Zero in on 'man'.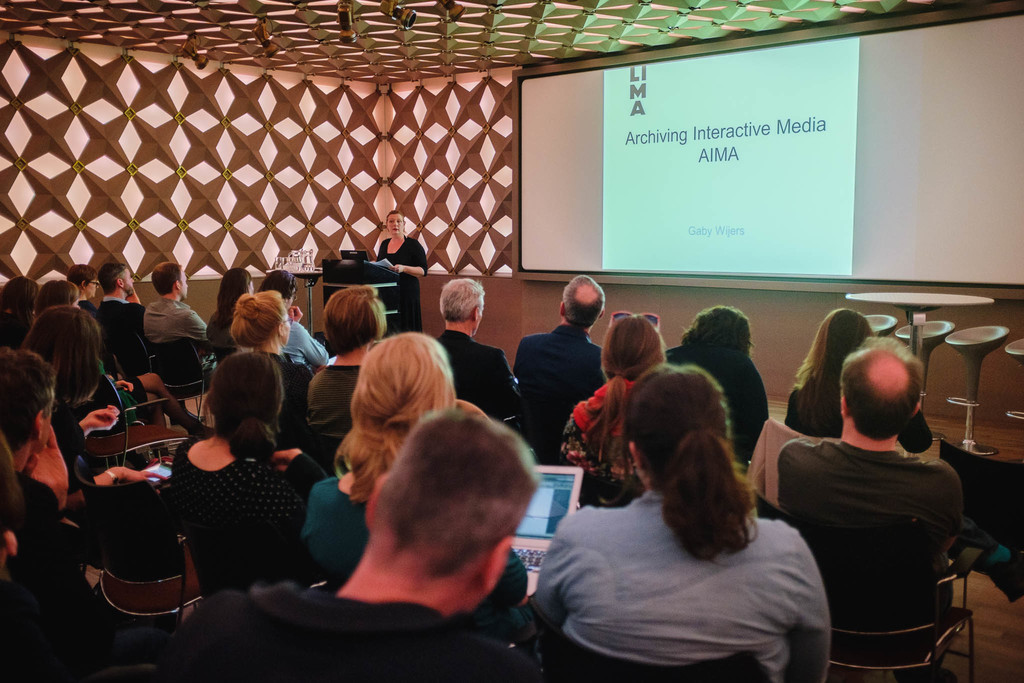
Zeroed in: box(509, 273, 616, 462).
